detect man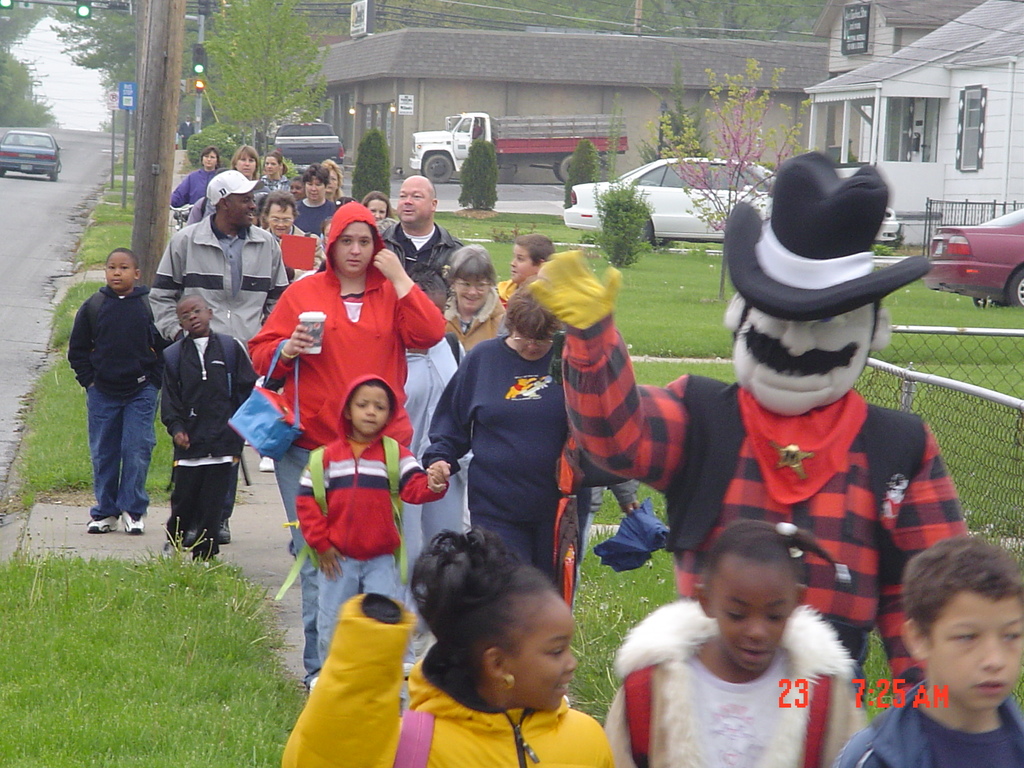
bbox=[259, 216, 431, 496]
